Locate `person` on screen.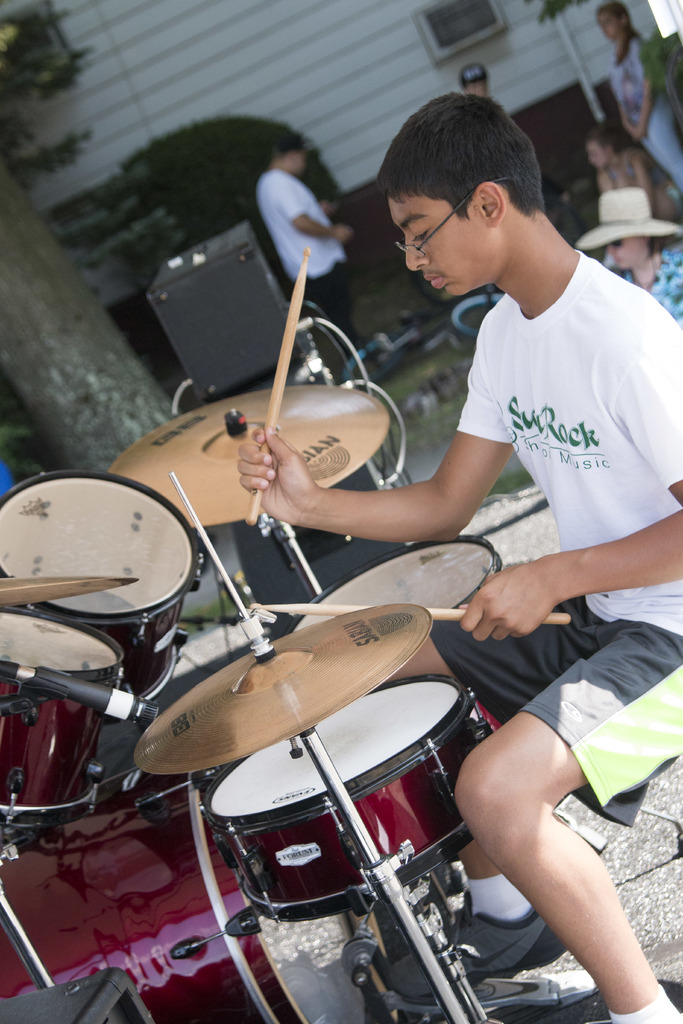
On screen at select_region(462, 68, 488, 97).
